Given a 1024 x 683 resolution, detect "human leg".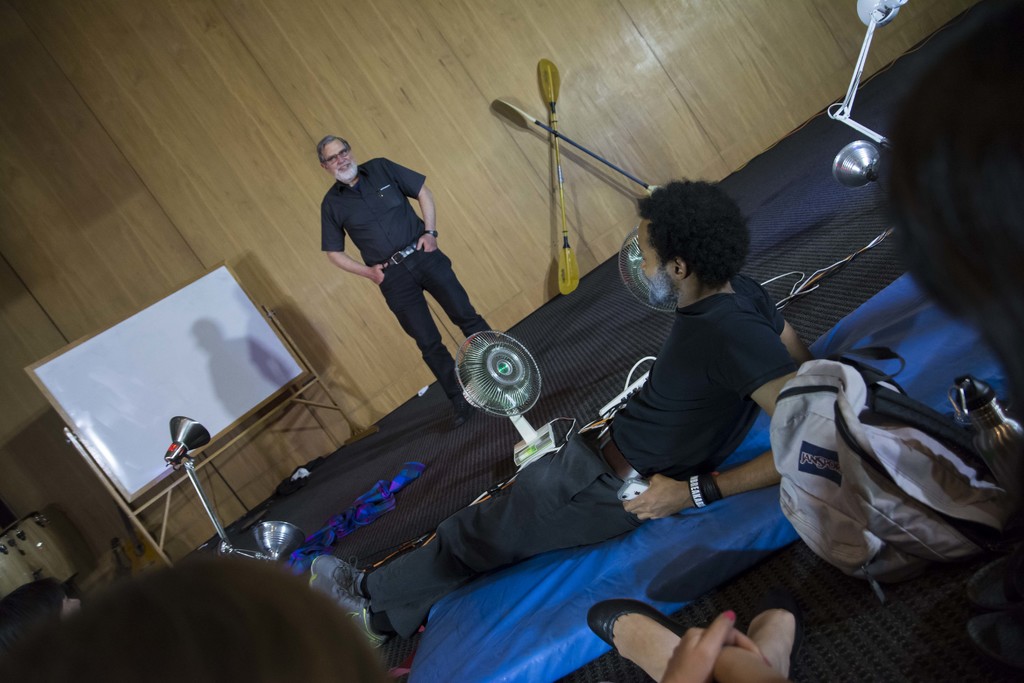
[left=422, top=248, right=489, bottom=334].
